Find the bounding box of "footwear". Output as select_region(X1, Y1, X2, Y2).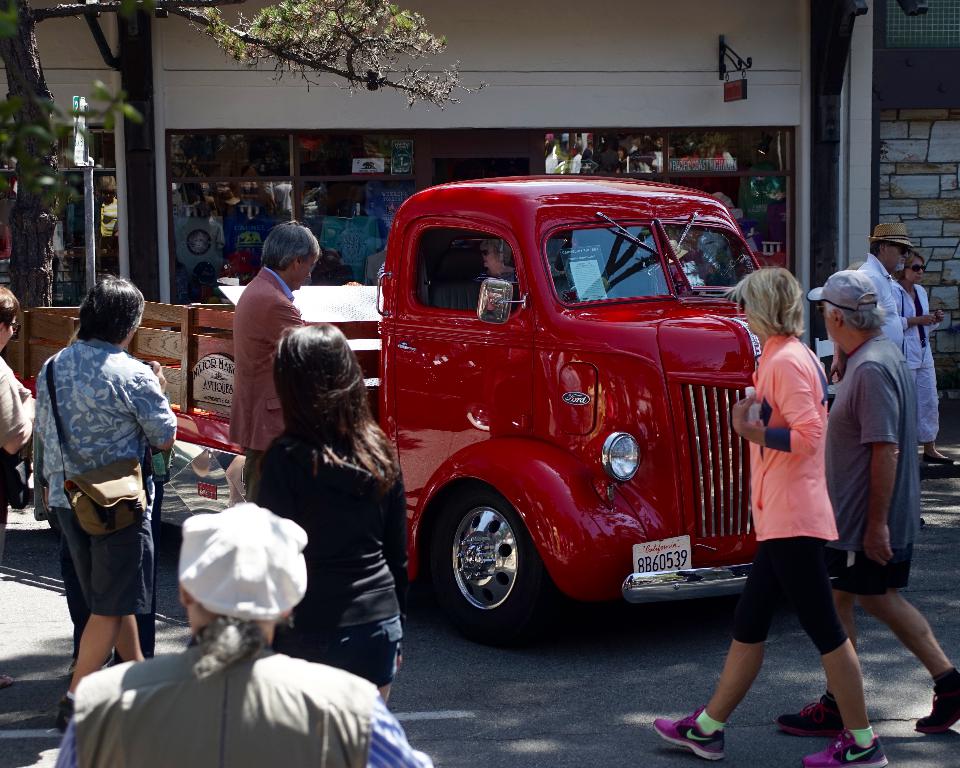
select_region(805, 656, 880, 751).
